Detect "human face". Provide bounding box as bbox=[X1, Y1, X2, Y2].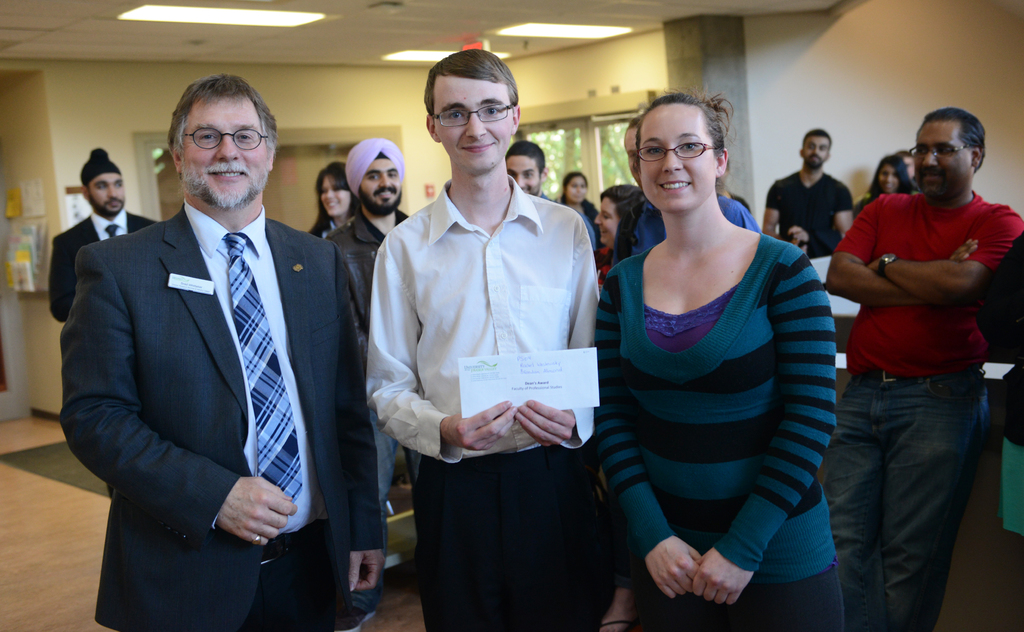
bbox=[565, 176, 589, 205].
